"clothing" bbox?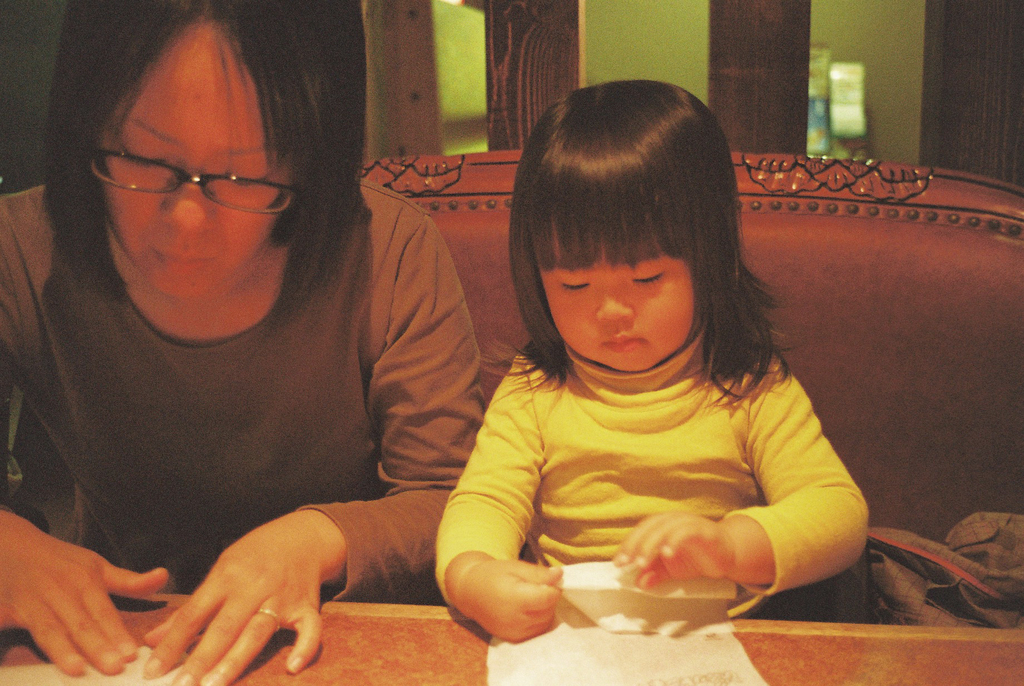
[x1=0, y1=172, x2=501, y2=605]
